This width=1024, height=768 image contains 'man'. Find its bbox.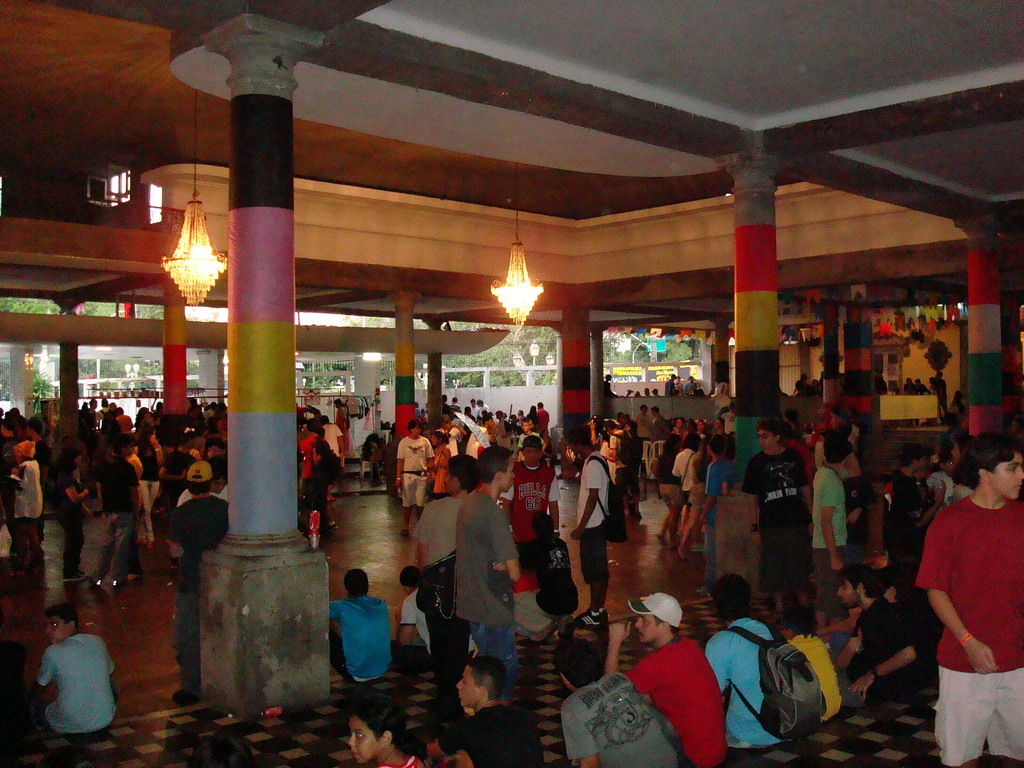
l=808, t=431, r=855, b=610.
